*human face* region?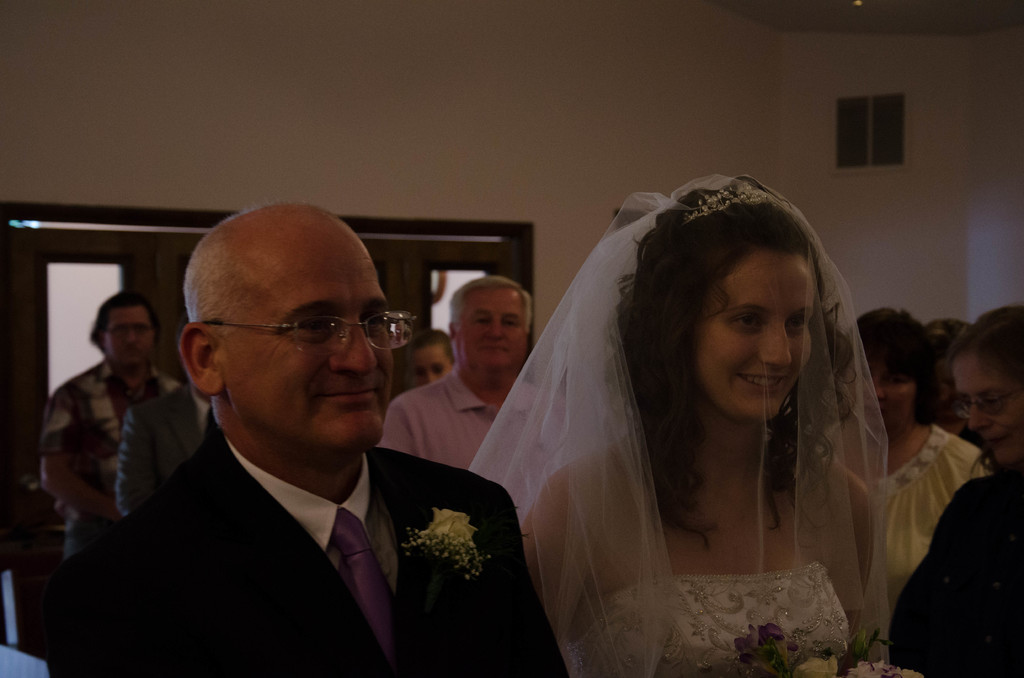
{"x1": 696, "y1": 250, "x2": 817, "y2": 422}
